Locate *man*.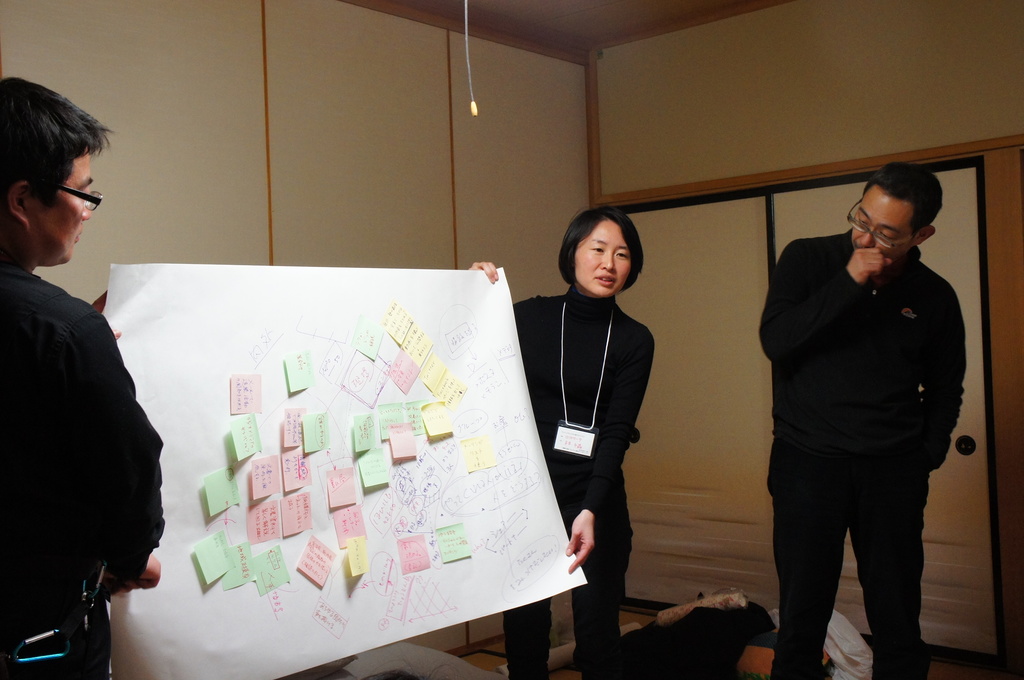
Bounding box: 0:68:173:679.
